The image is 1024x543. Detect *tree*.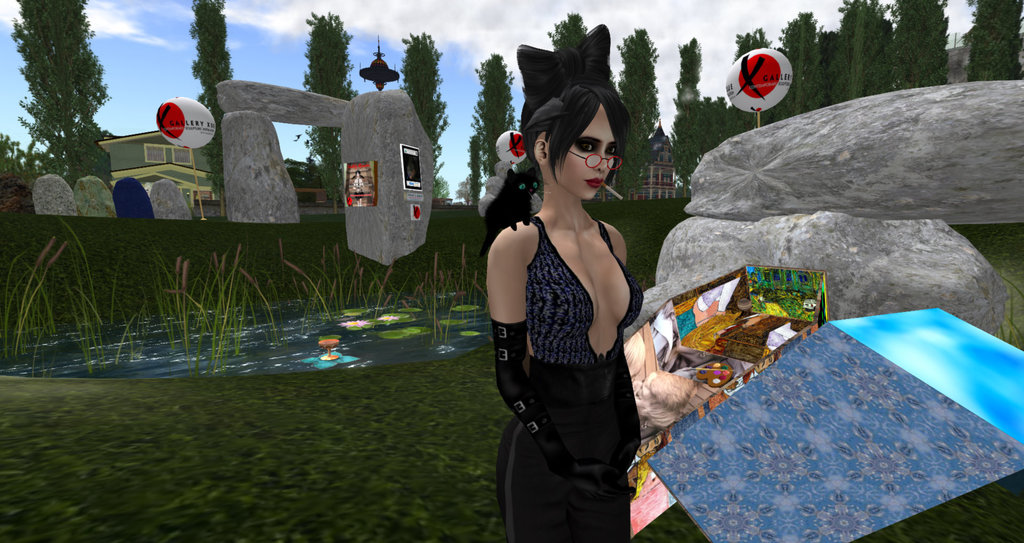
Detection: (885,0,945,92).
